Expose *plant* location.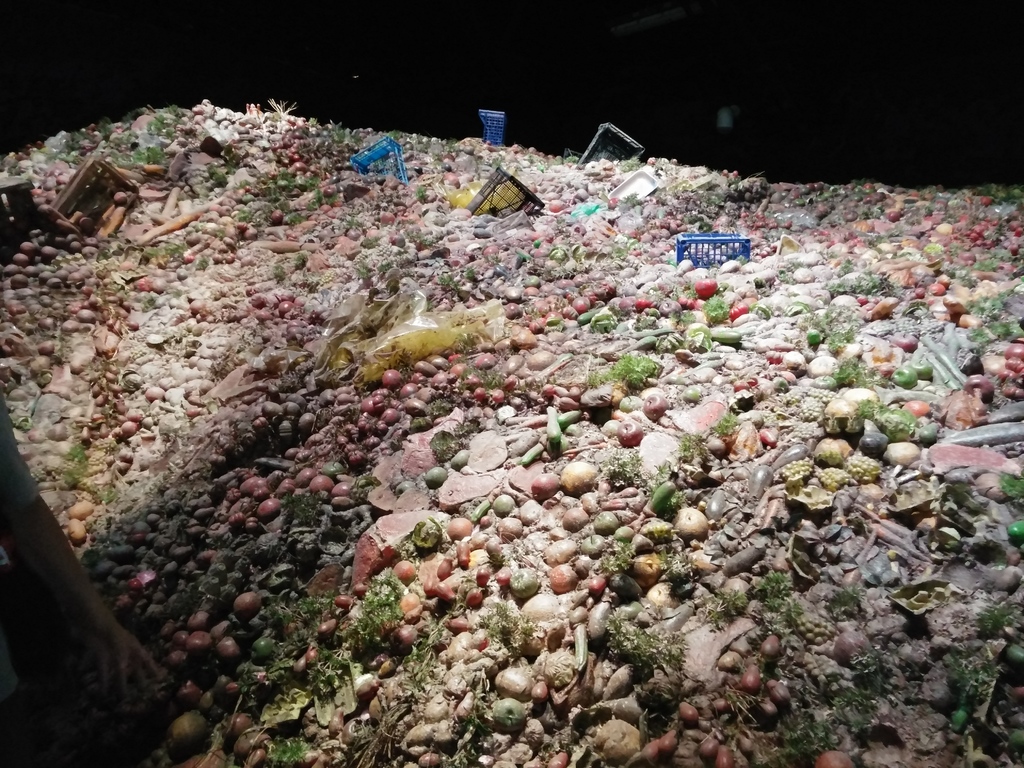
Exposed at bbox(603, 611, 684, 664).
